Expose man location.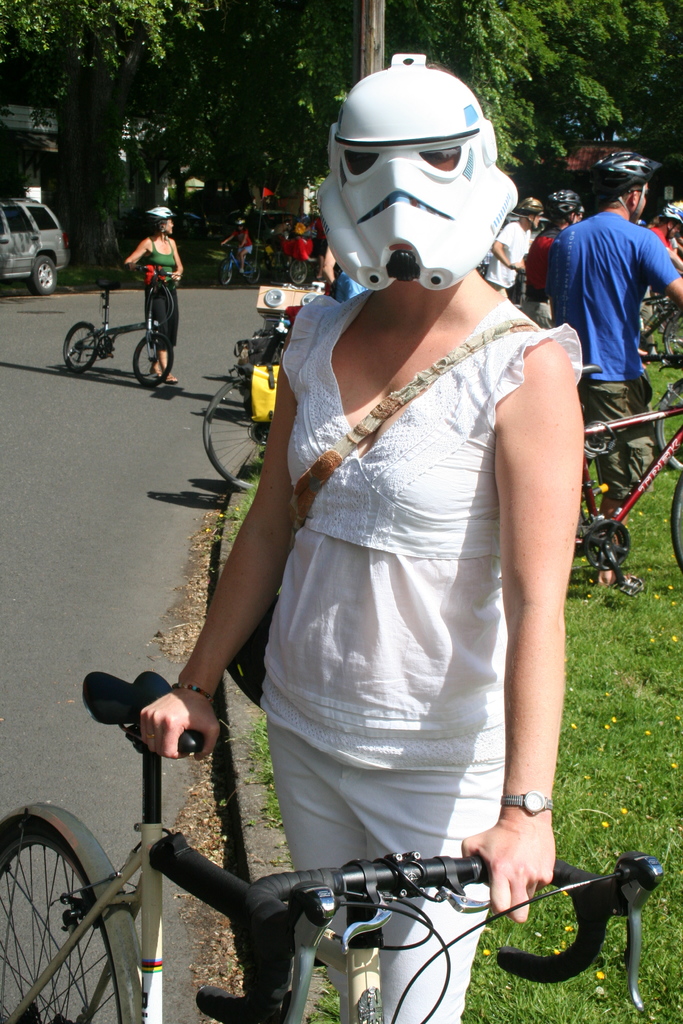
Exposed at <region>646, 200, 682, 264</region>.
